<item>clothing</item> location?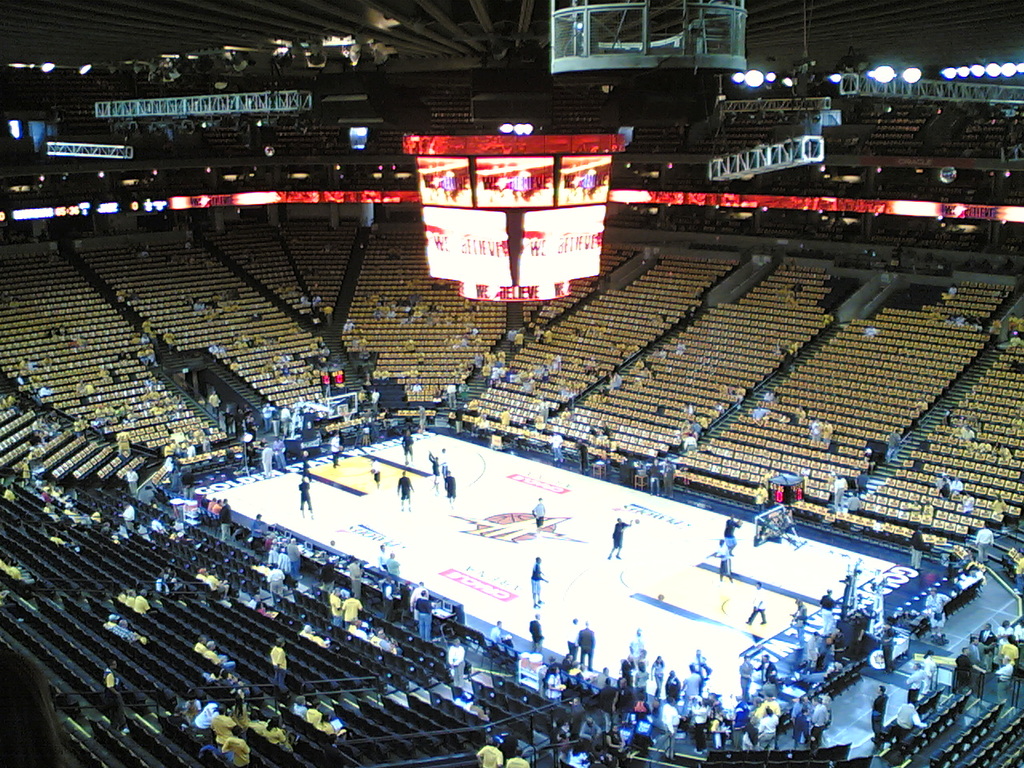
bbox=[897, 698, 926, 733]
